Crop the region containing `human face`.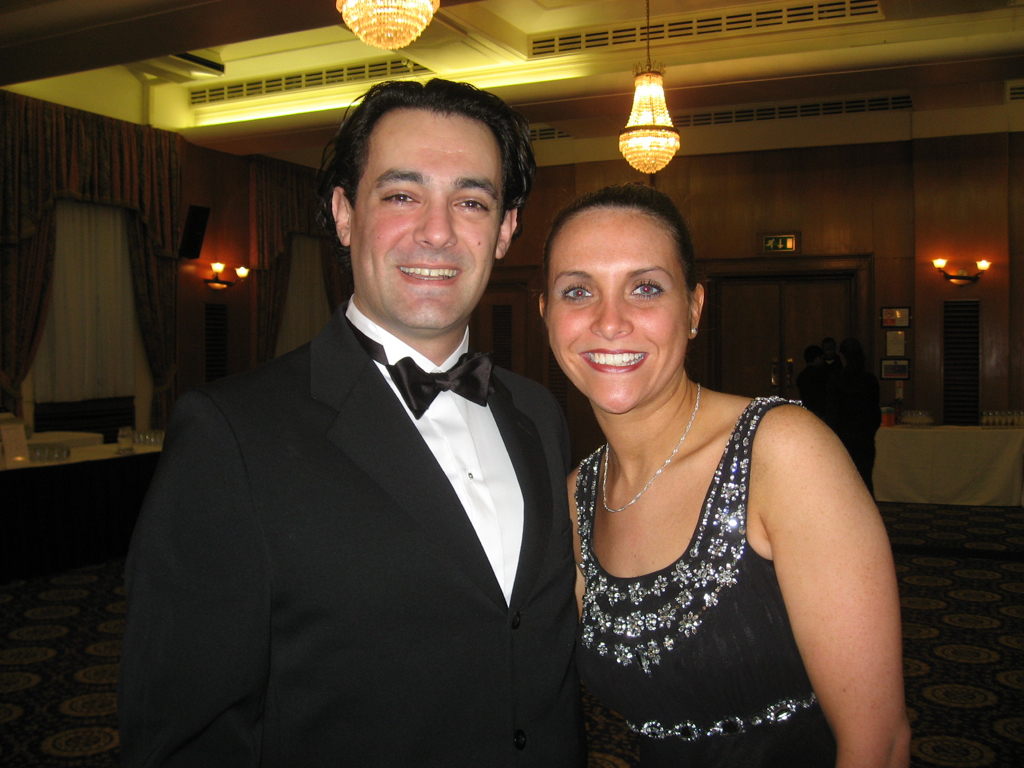
Crop region: (535,198,690,412).
